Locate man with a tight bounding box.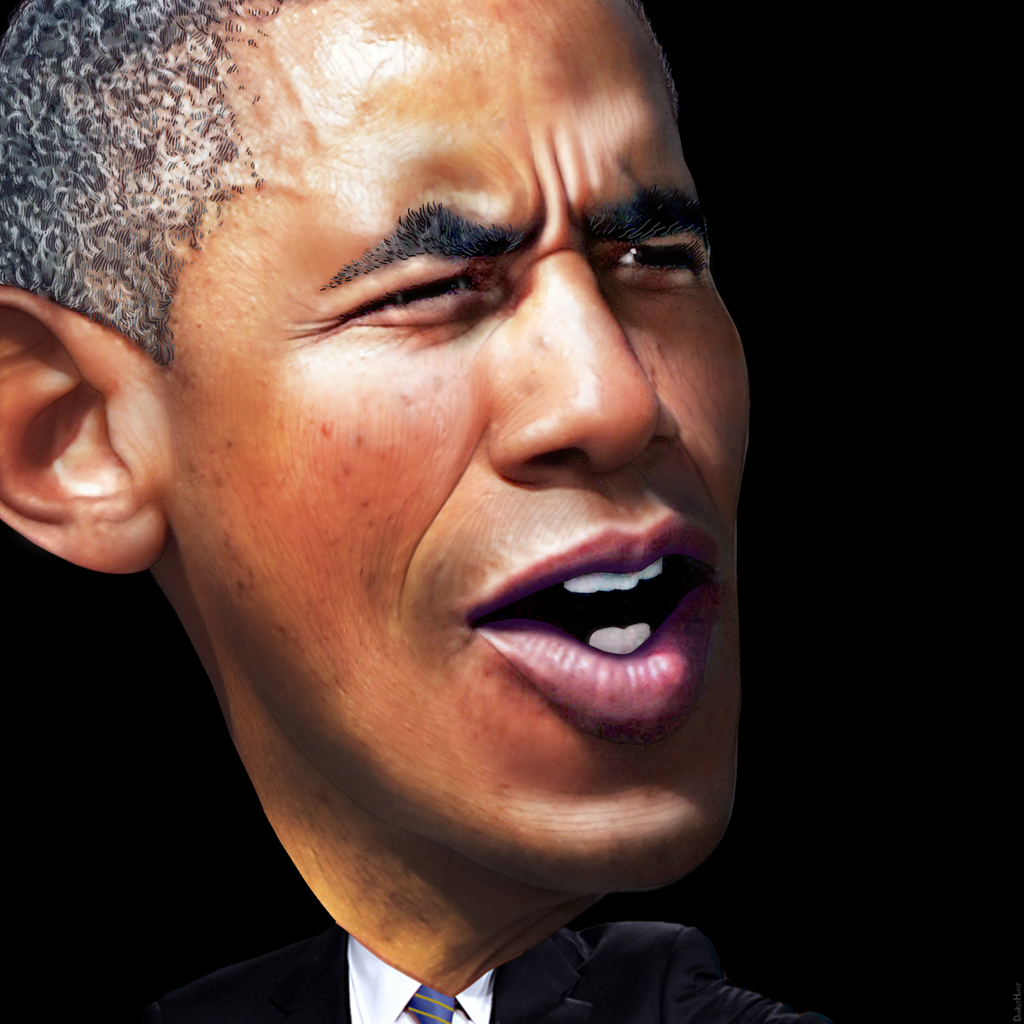
(left=0, top=0, right=771, bottom=1023).
